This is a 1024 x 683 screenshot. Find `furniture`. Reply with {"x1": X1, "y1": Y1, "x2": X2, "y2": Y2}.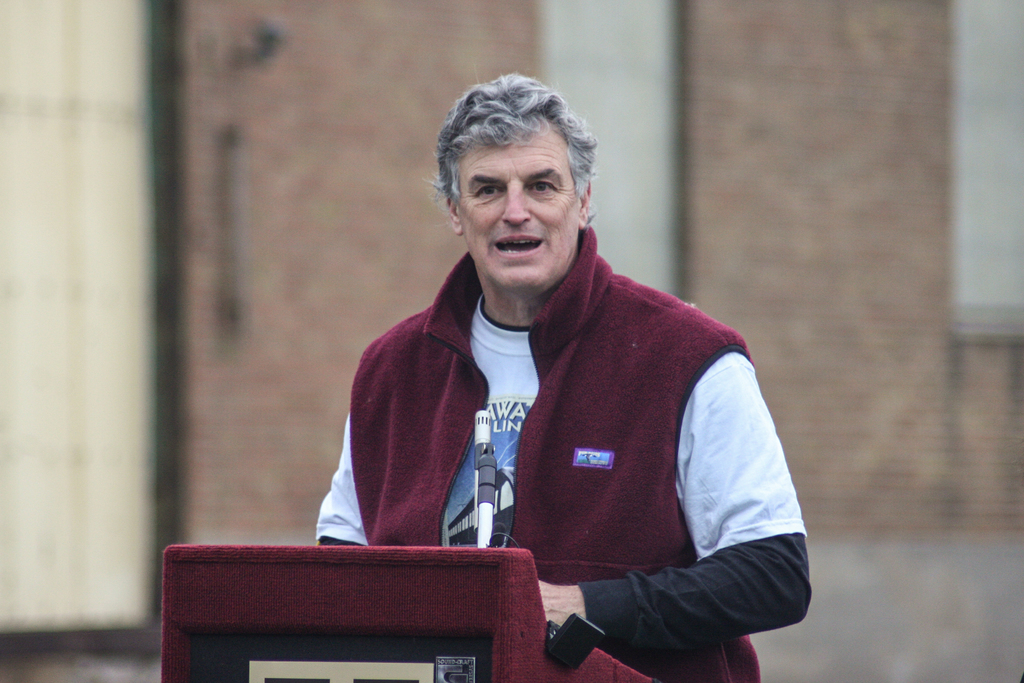
{"x1": 159, "y1": 548, "x2": 664, "y2": 682}.
